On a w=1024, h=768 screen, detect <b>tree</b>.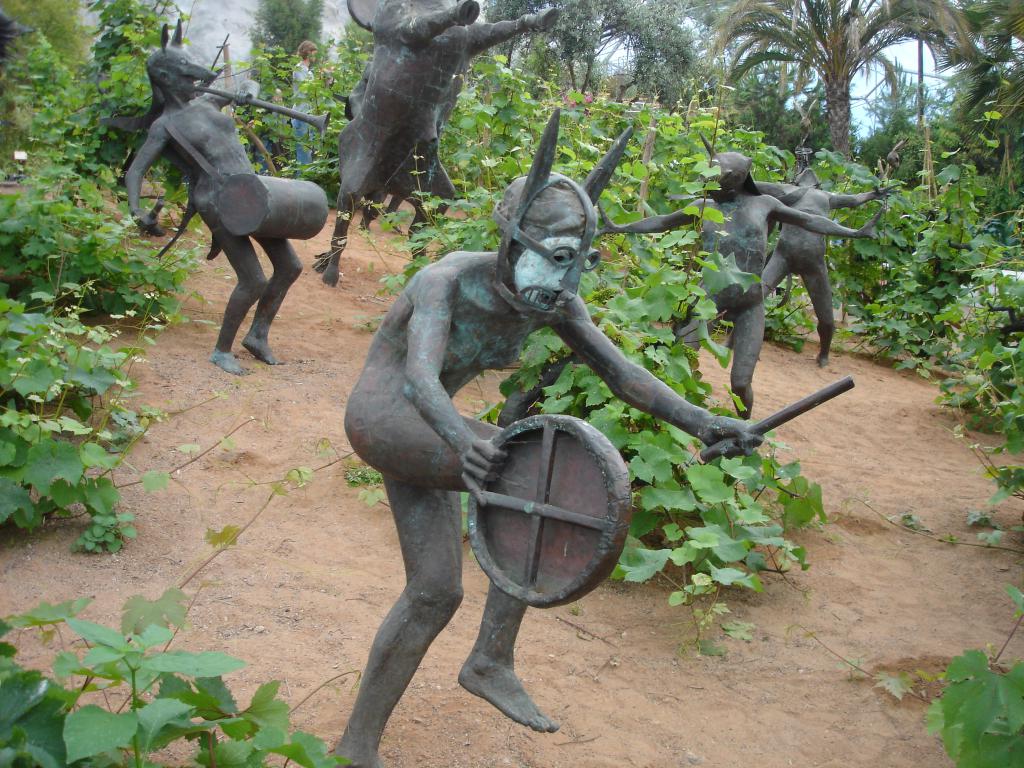
483,0,705,108.
